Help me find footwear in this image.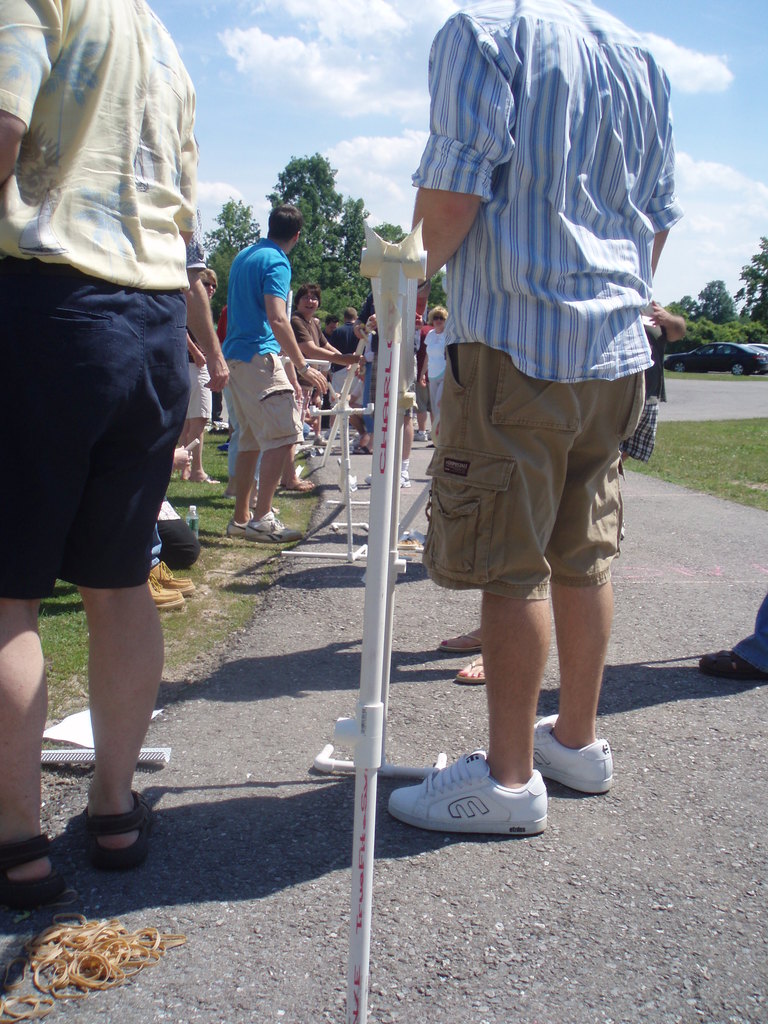
Found it: (427, 428, 443, 438).
